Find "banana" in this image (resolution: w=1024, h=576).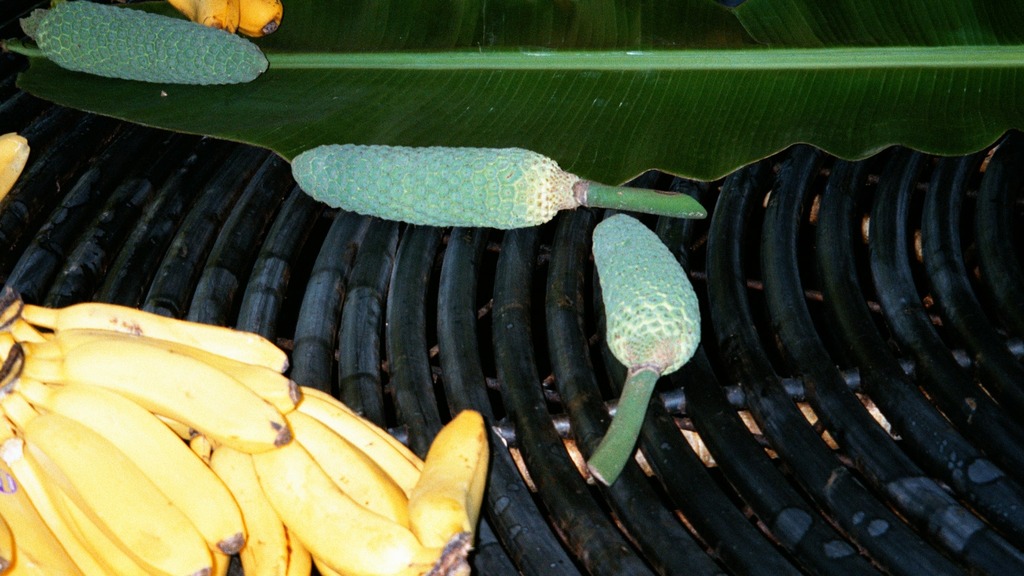
169/0/240/30.
